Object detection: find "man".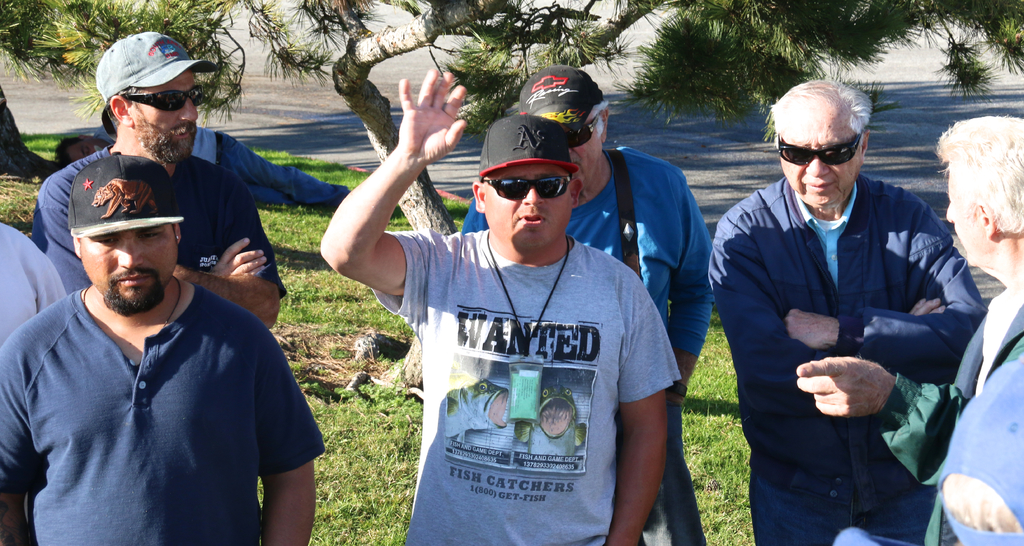
937 360 1023 545.
